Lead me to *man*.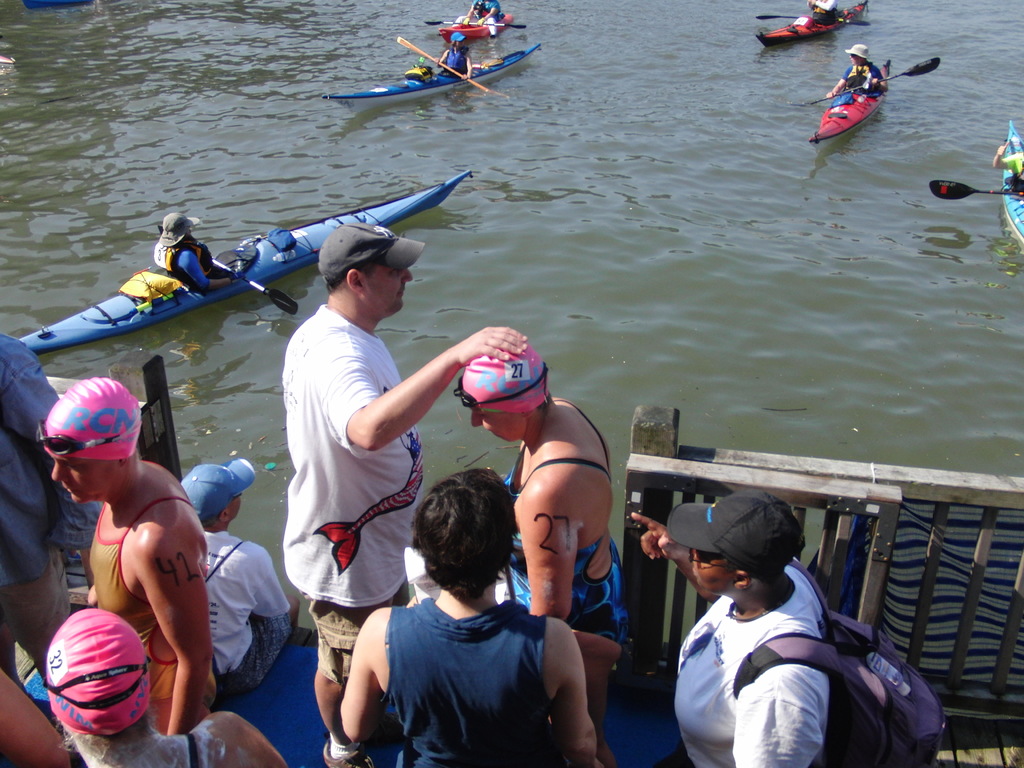
Lead to box(998, 145, 1023, 183).
